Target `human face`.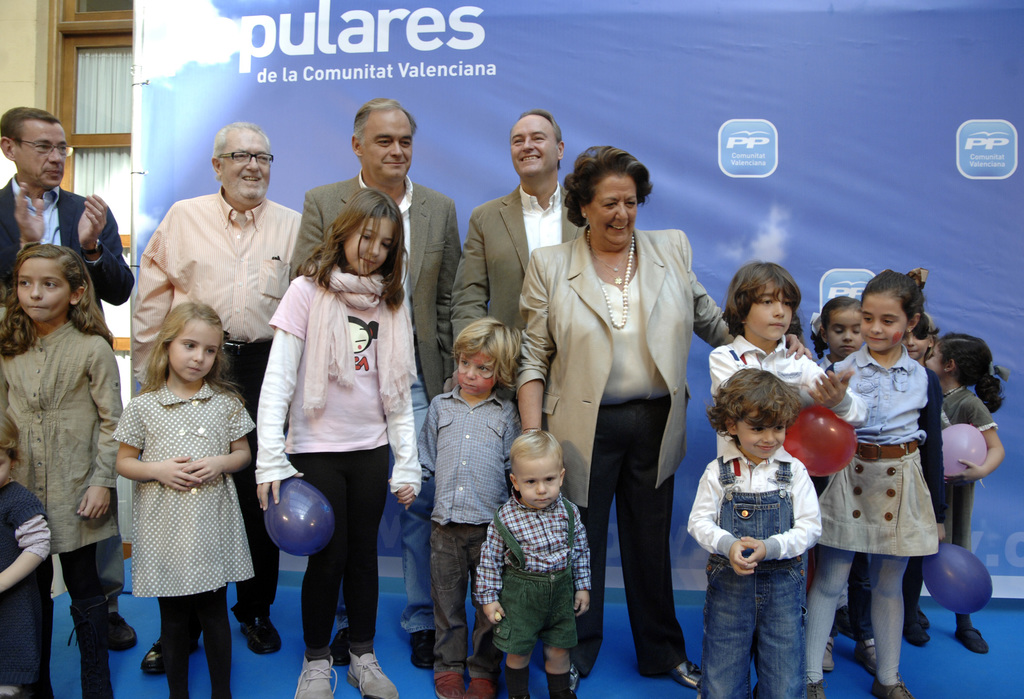
Target region: left=364, top=113, right=406, bottom=176.
